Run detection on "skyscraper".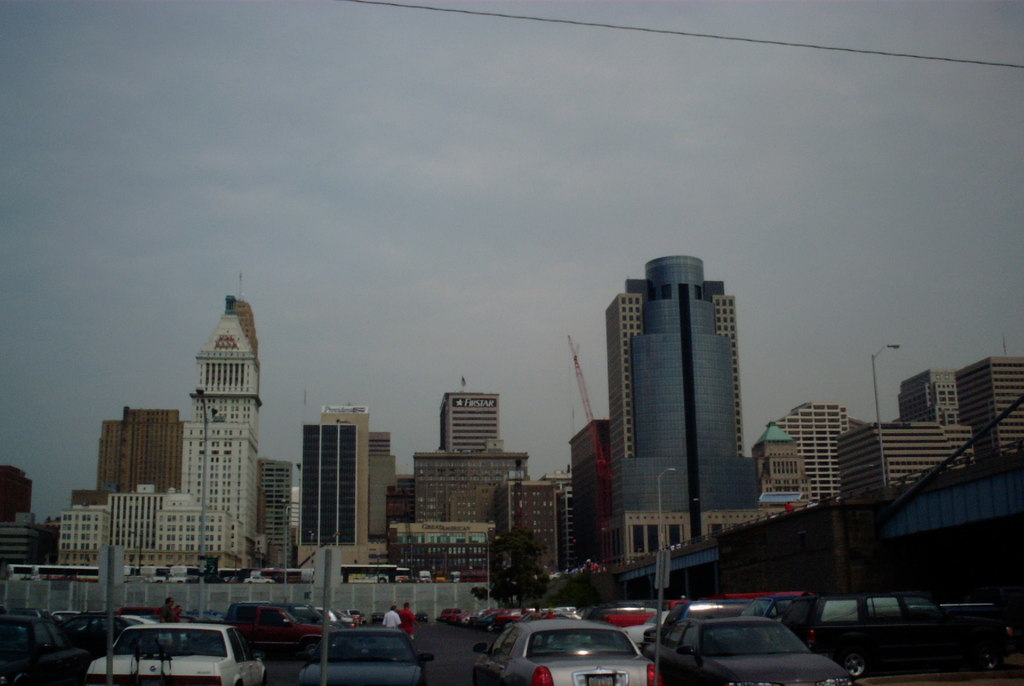
Result: select_region(838, 420, 979, 498).
